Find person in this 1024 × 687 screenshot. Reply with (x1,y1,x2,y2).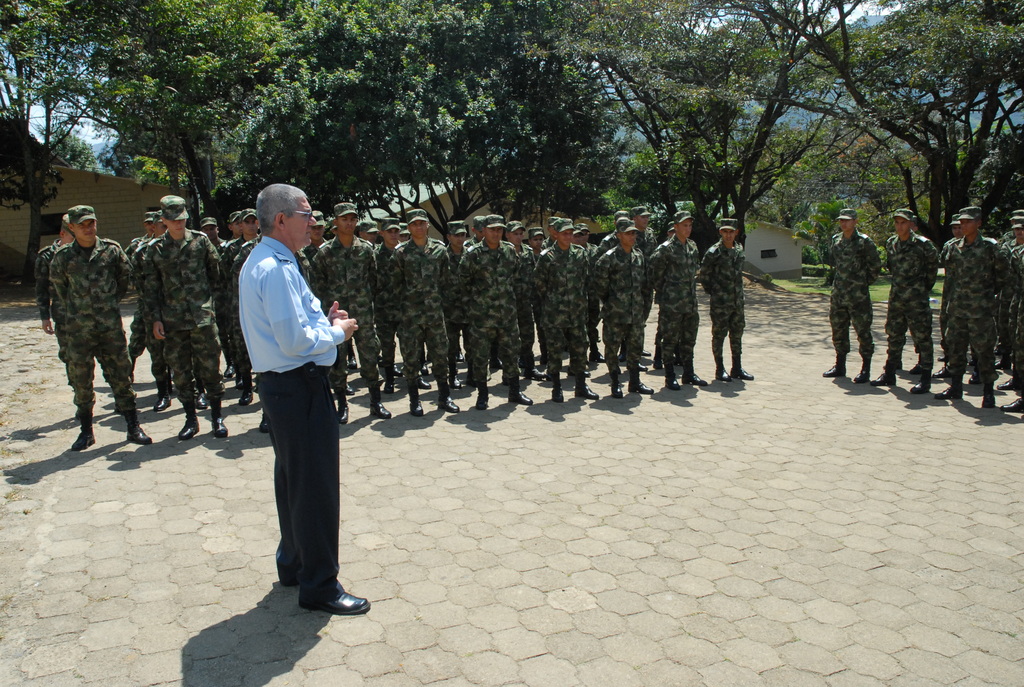
(201,216,228,376).
